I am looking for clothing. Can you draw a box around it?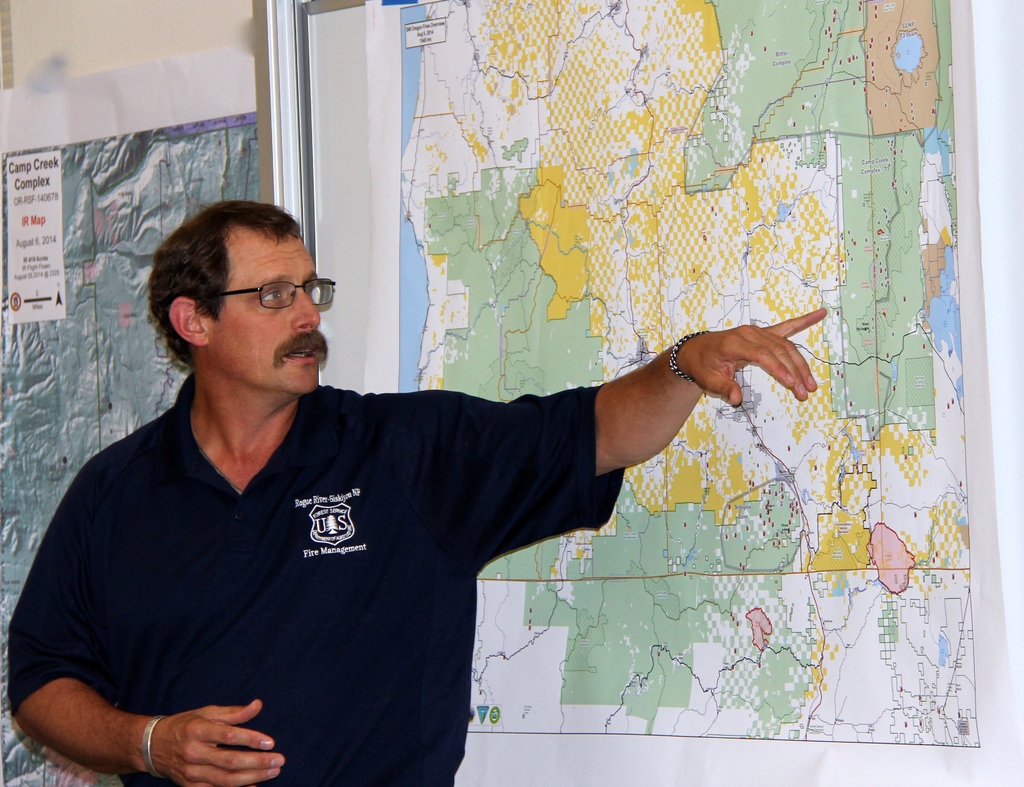
Sure, the bounding box is box=[12, 333, 698, 765].
